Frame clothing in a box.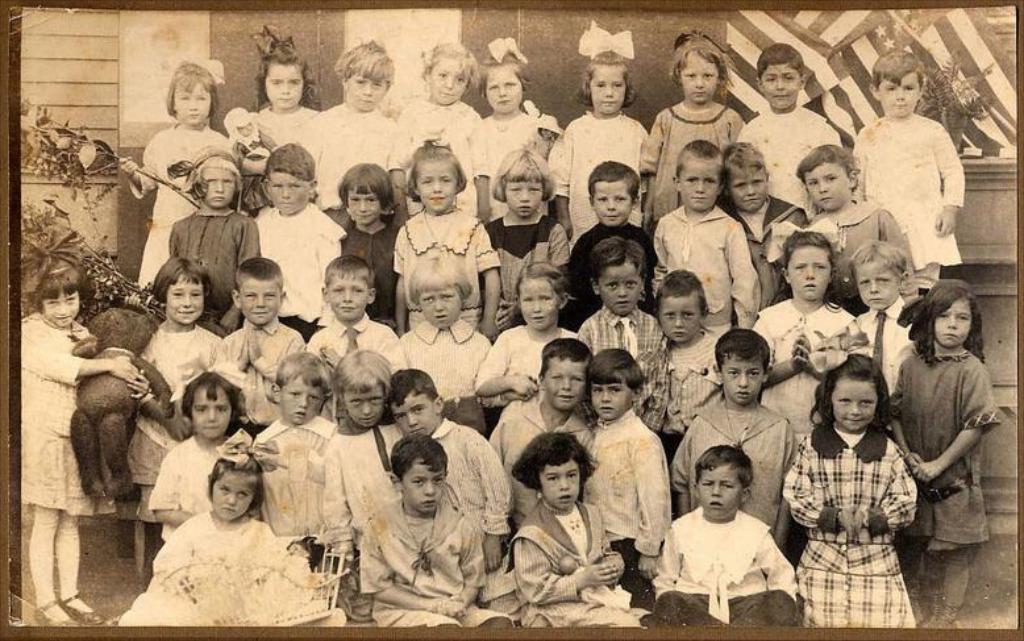
l=291, t=96, r=405, b=222.
